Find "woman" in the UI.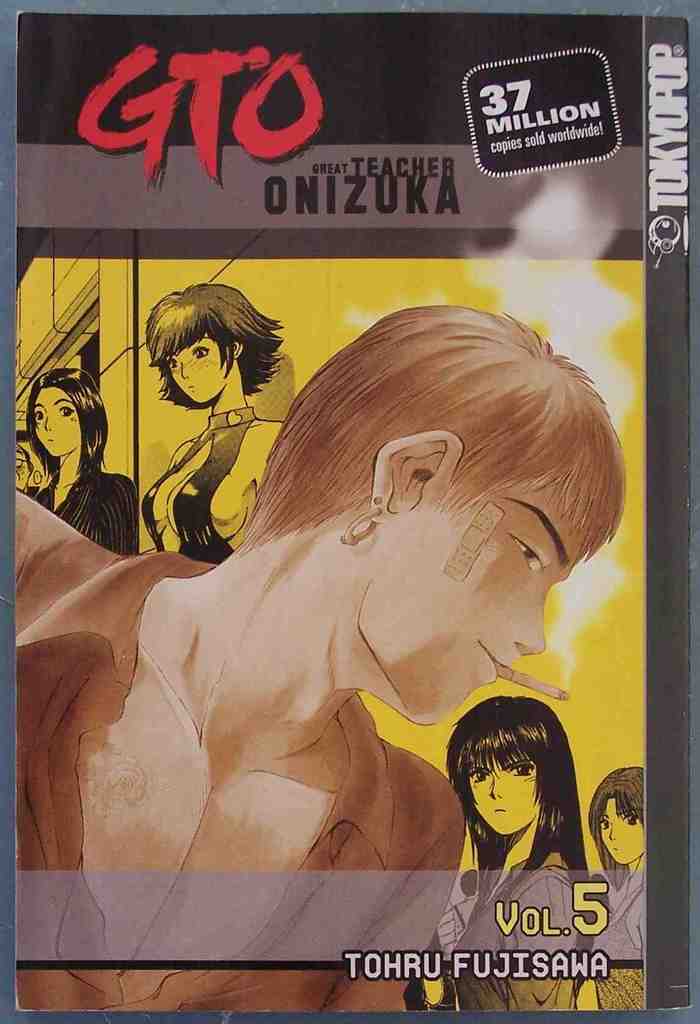
UI element at (x1=13, y1=363, x2=138, y2=559).
